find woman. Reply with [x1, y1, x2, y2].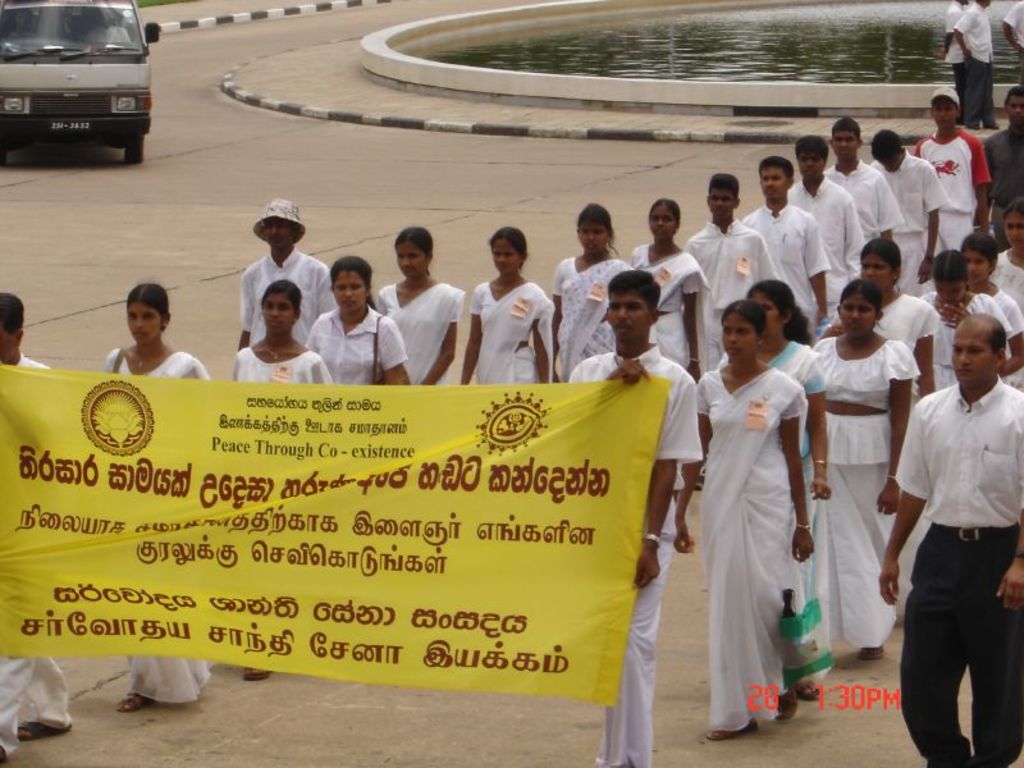
[556, 204, 630, 378].
